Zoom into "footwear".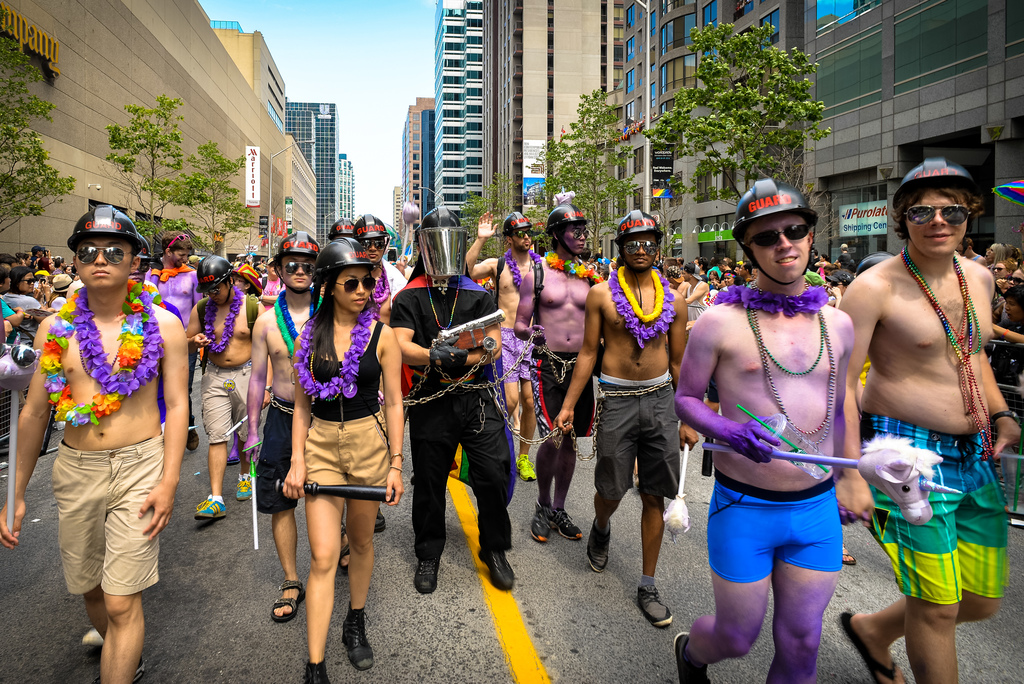
Zoom target: [530,497,552,543].
